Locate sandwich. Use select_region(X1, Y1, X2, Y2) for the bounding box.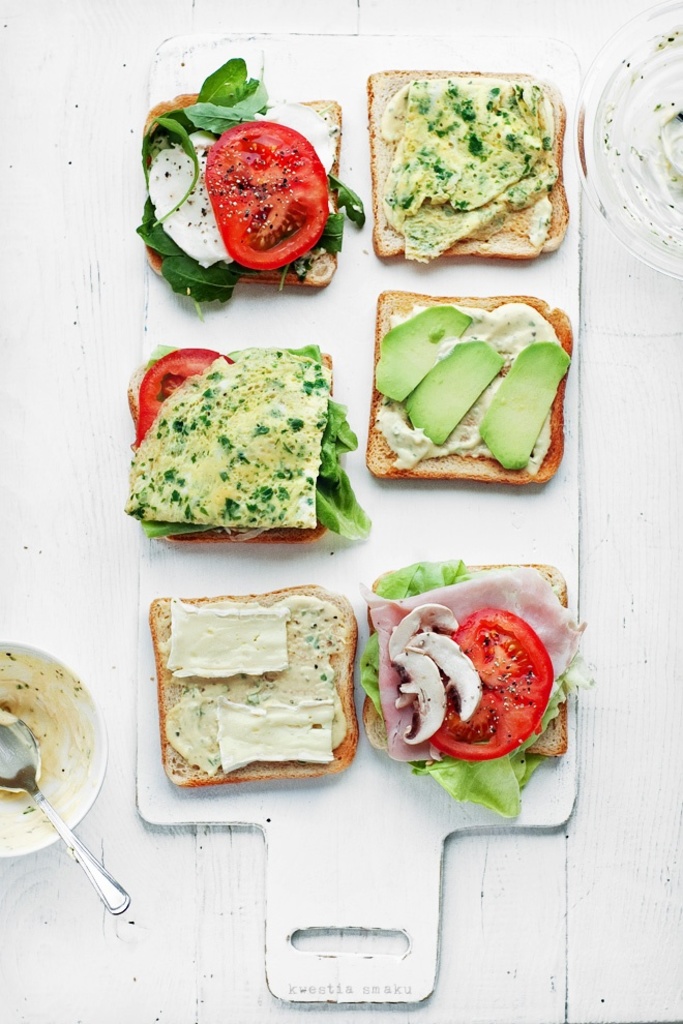
select_region(364, 64, 569, 267).
